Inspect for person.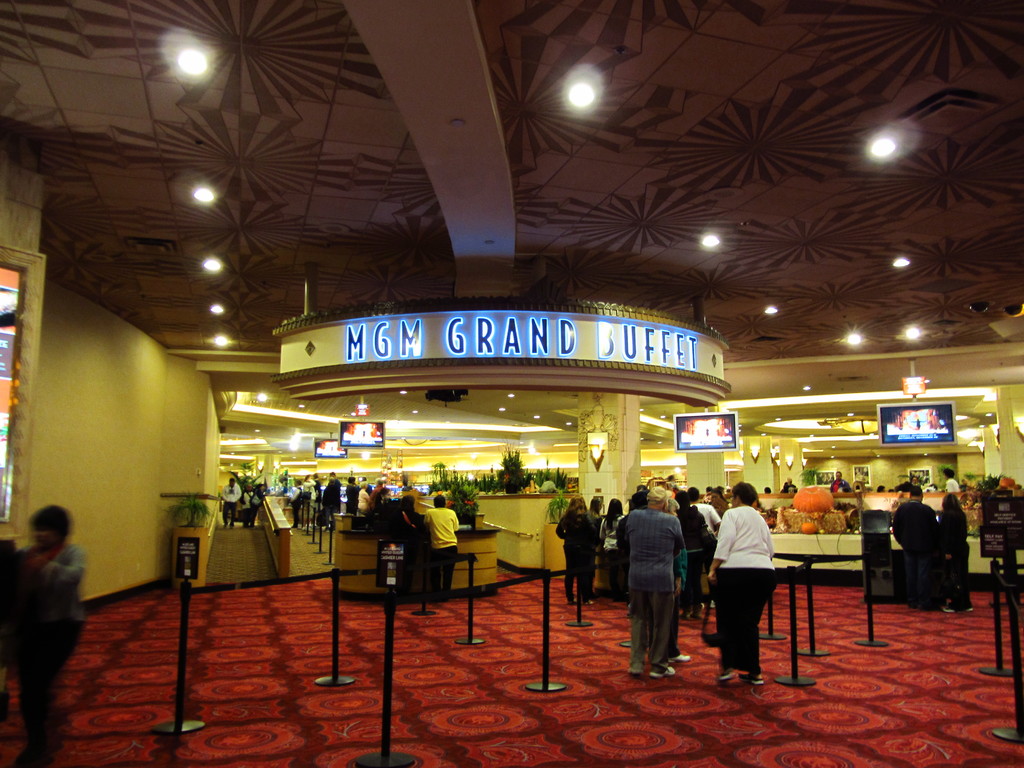
Inspection: x1=355, y1=481, x2=371, y2=515.
